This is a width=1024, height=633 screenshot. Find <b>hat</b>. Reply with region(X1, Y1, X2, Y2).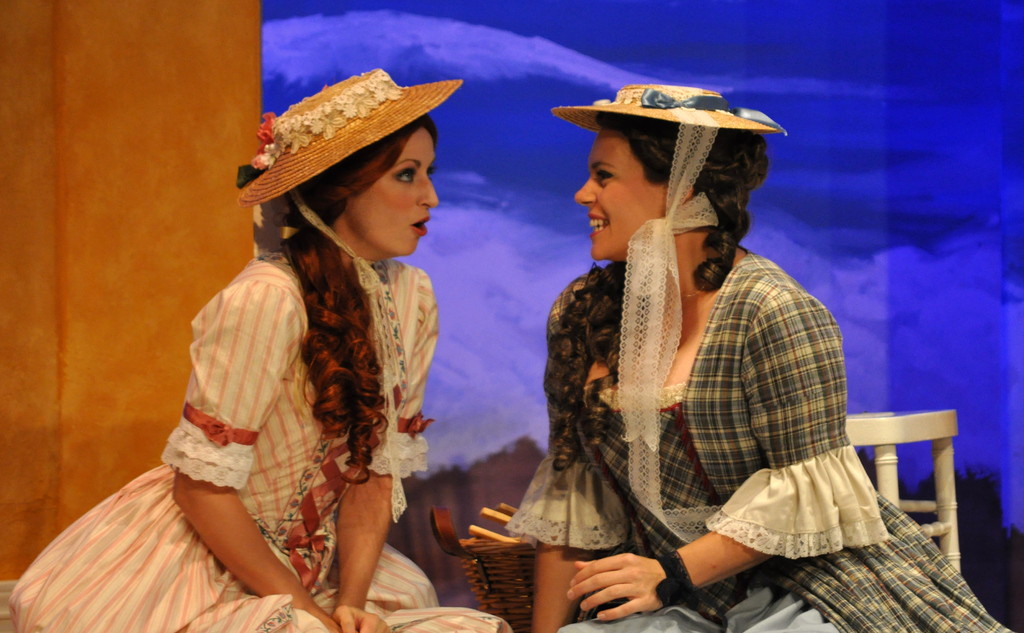
region(548, 83, 787, 525).
